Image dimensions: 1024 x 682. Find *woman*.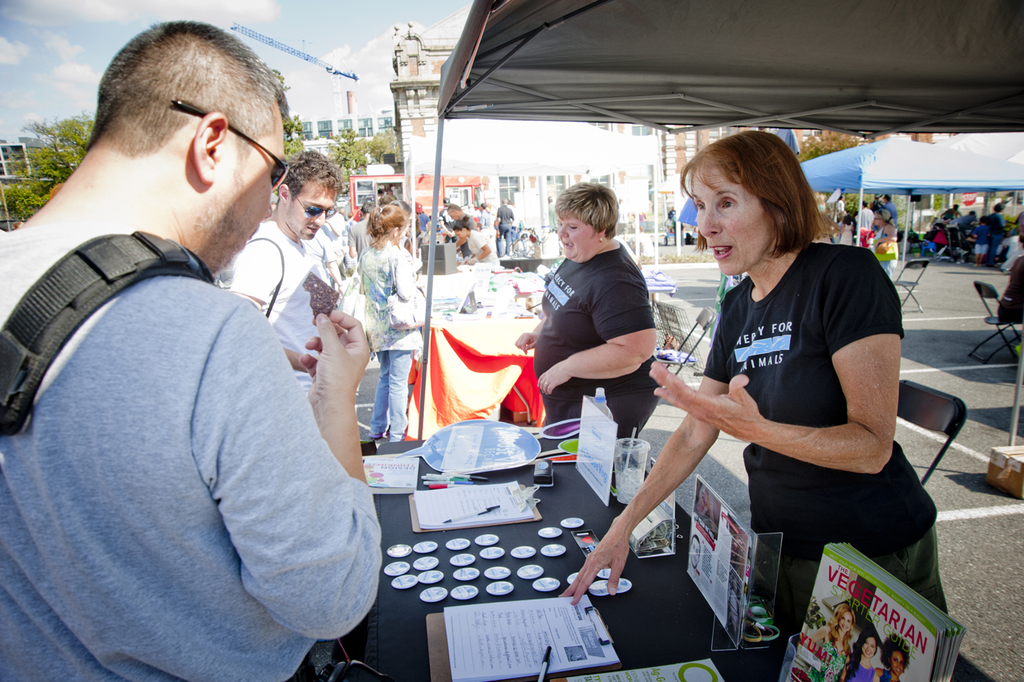
(x1=807, y1=597, x2=856, y2=681).
